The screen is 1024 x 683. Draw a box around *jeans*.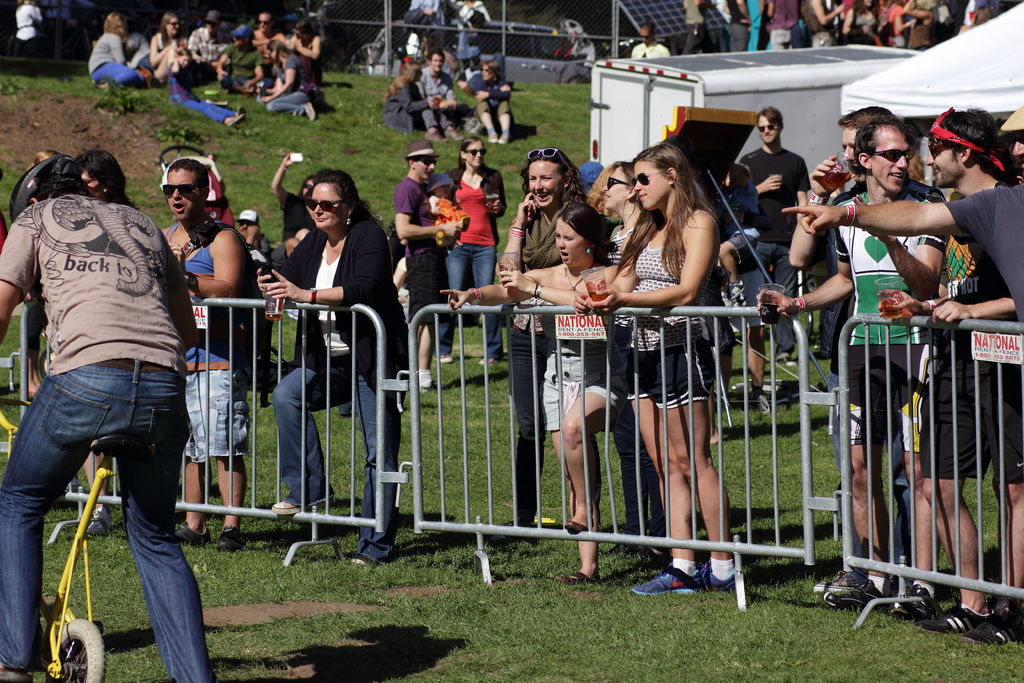
266, 359, 399, 547.
